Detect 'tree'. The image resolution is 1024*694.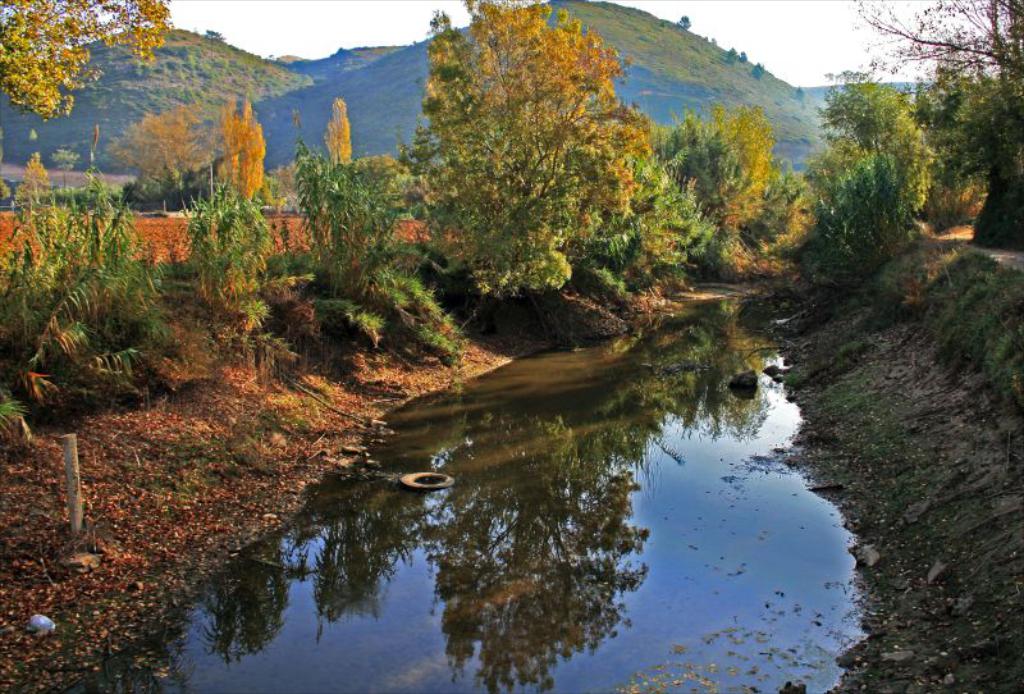
0/0/166/119.
